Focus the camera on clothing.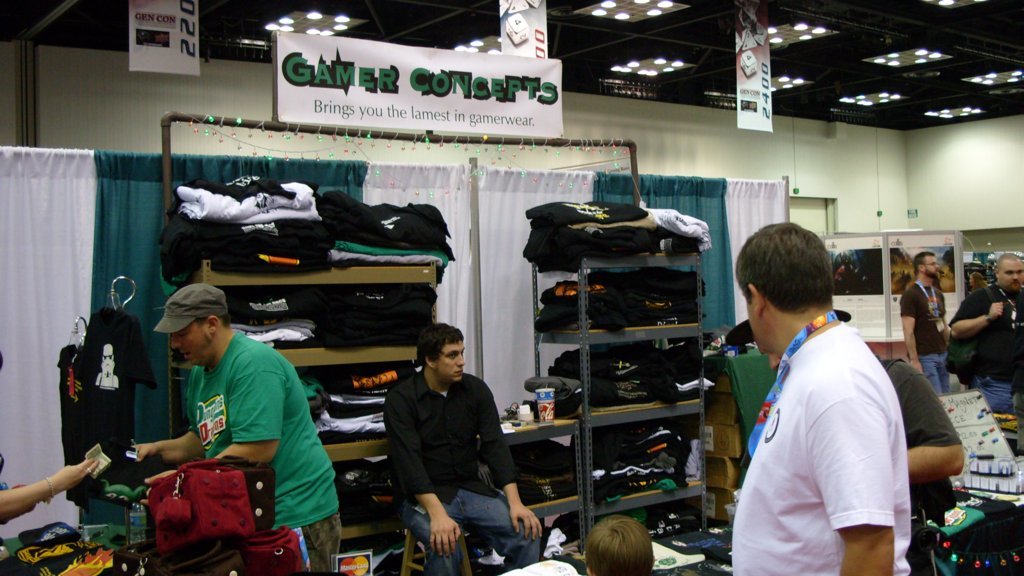
Focus region: [x1=379, y1=368, x2=545, y2=575].
